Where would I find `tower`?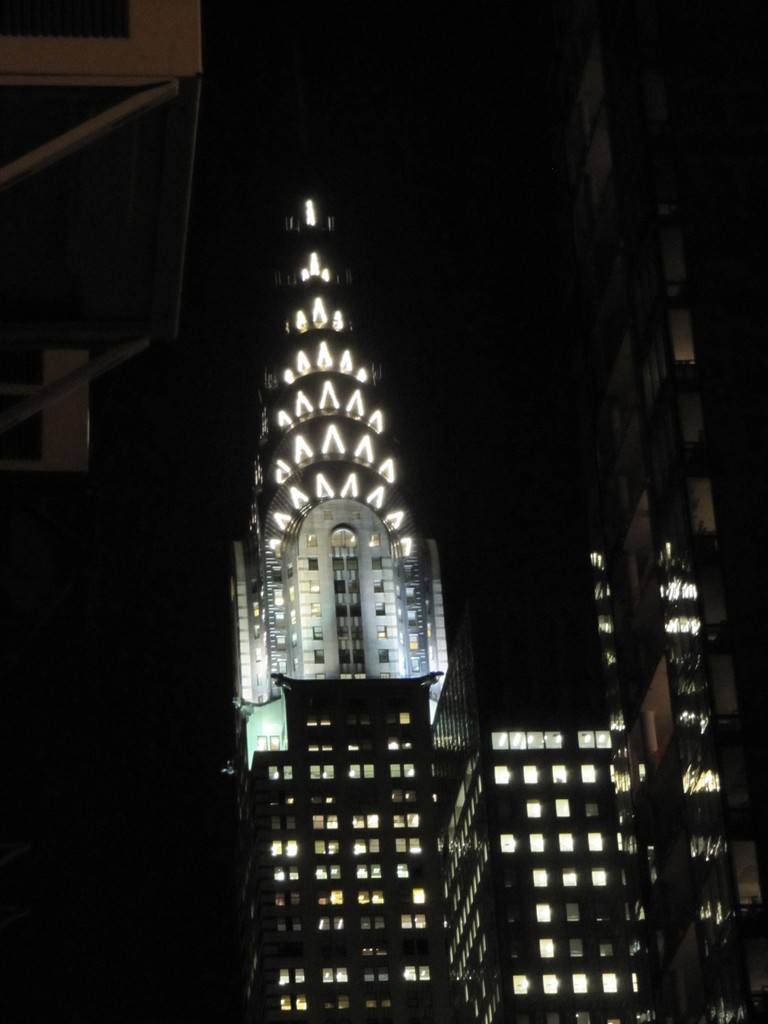
At BBox(163, 107, 577, 1023).
